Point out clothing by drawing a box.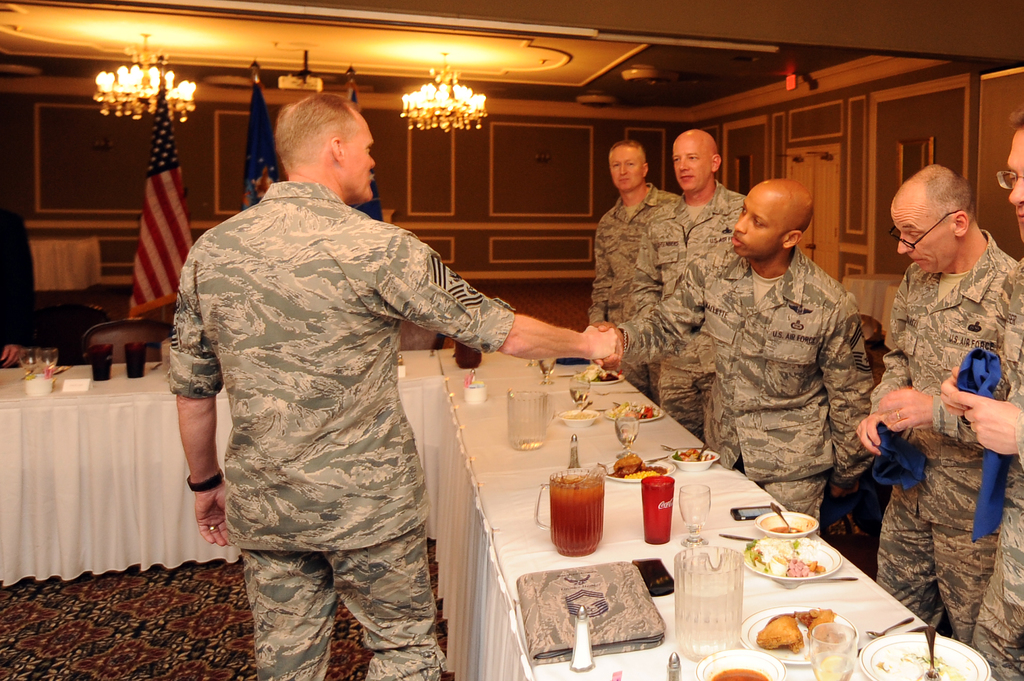
bbox=(586, 179, 681, 391).
